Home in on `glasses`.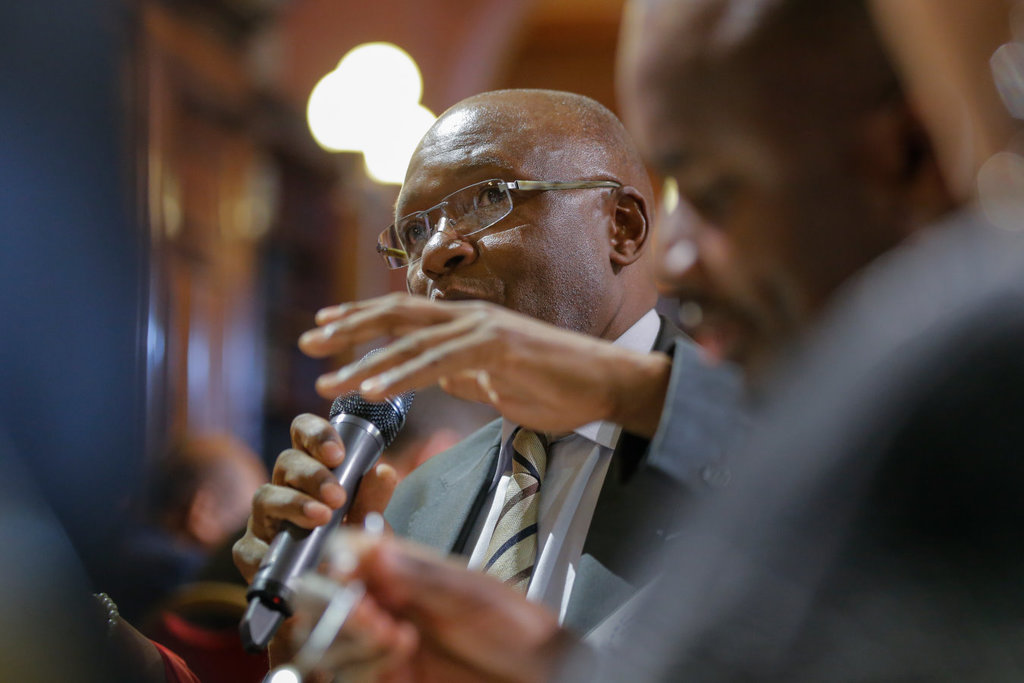
Homed in at (375, 175, 620, 271).
